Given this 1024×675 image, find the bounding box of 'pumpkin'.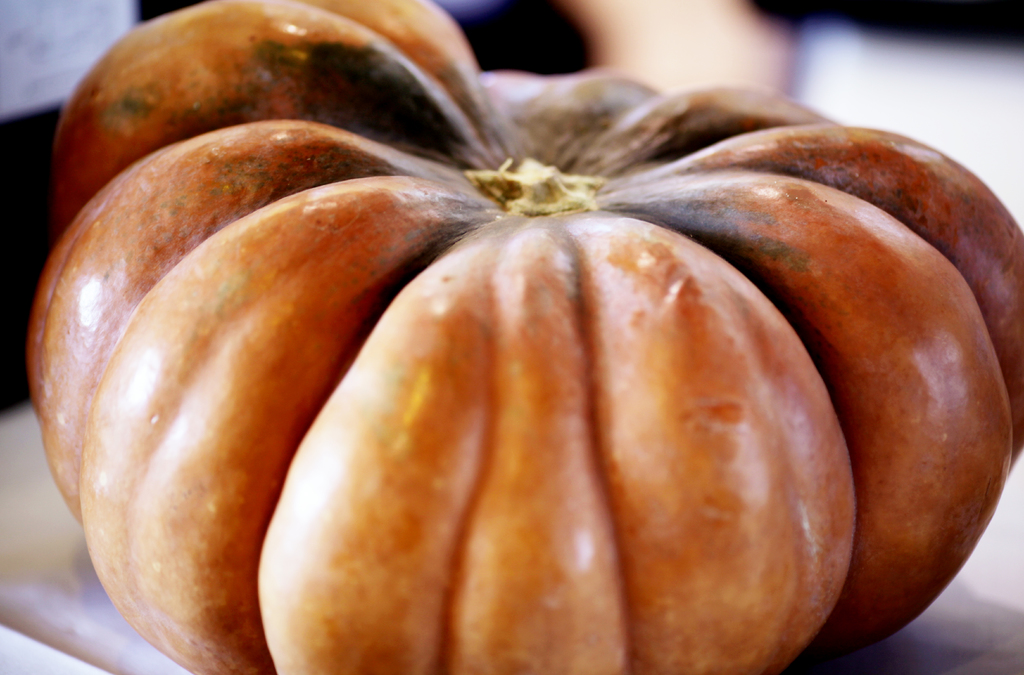
box(21, 0, 1023, 674).
